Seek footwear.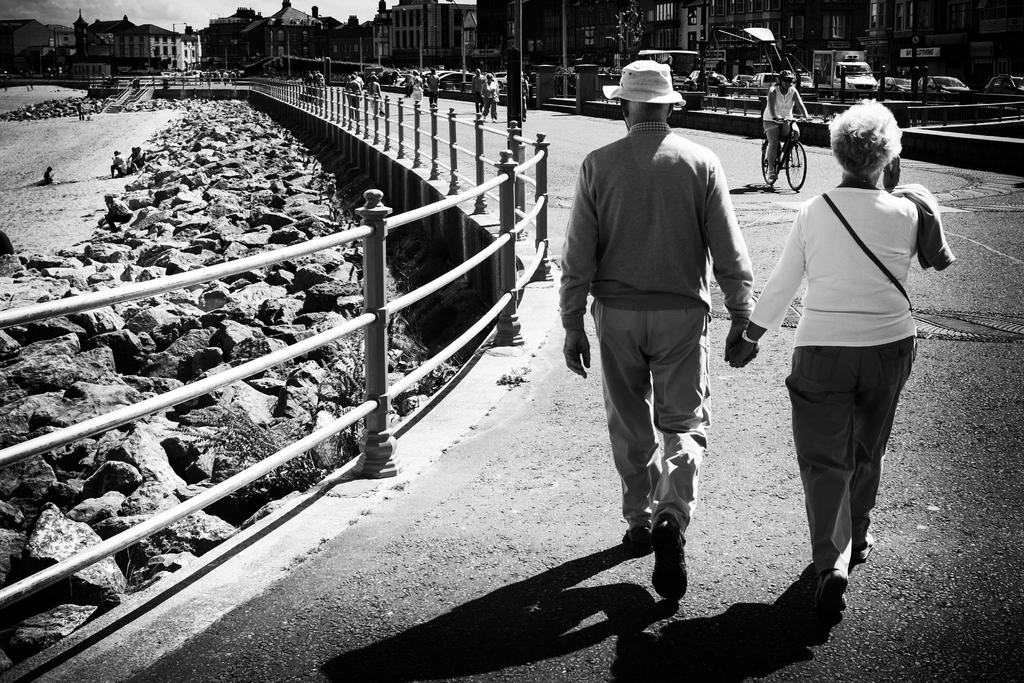
bbox=[652, 513, 683, 604].
